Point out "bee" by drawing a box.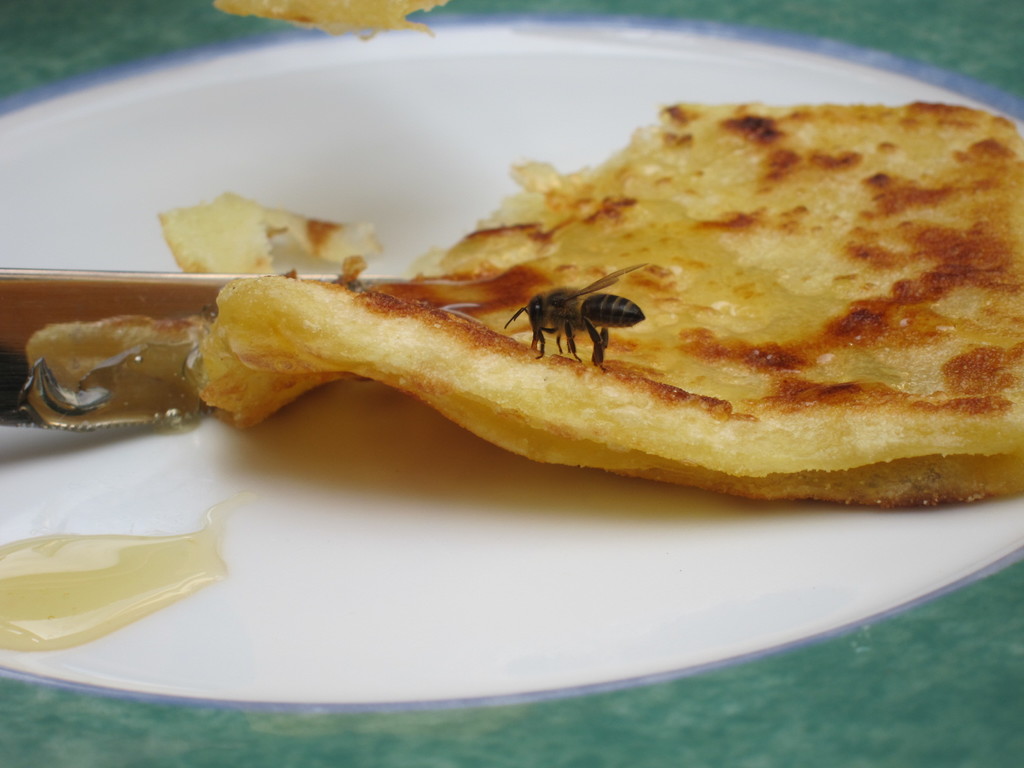
495,263,664,374.
